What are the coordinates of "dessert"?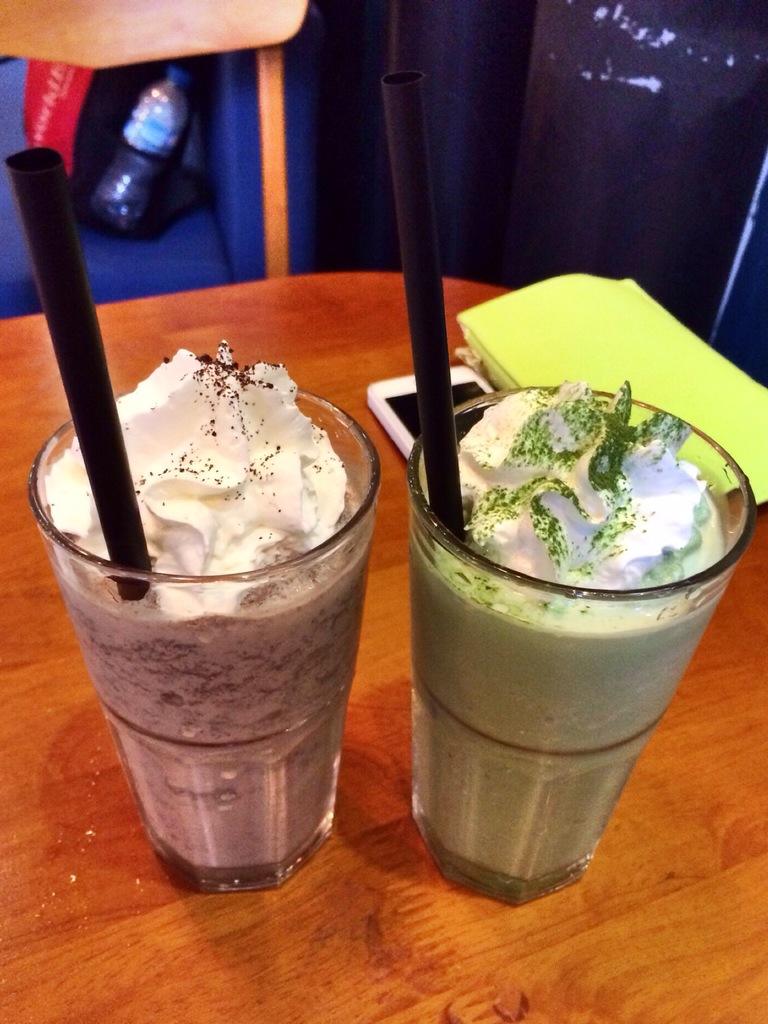
x1=407, y1=400, x2=735, y2=883.
